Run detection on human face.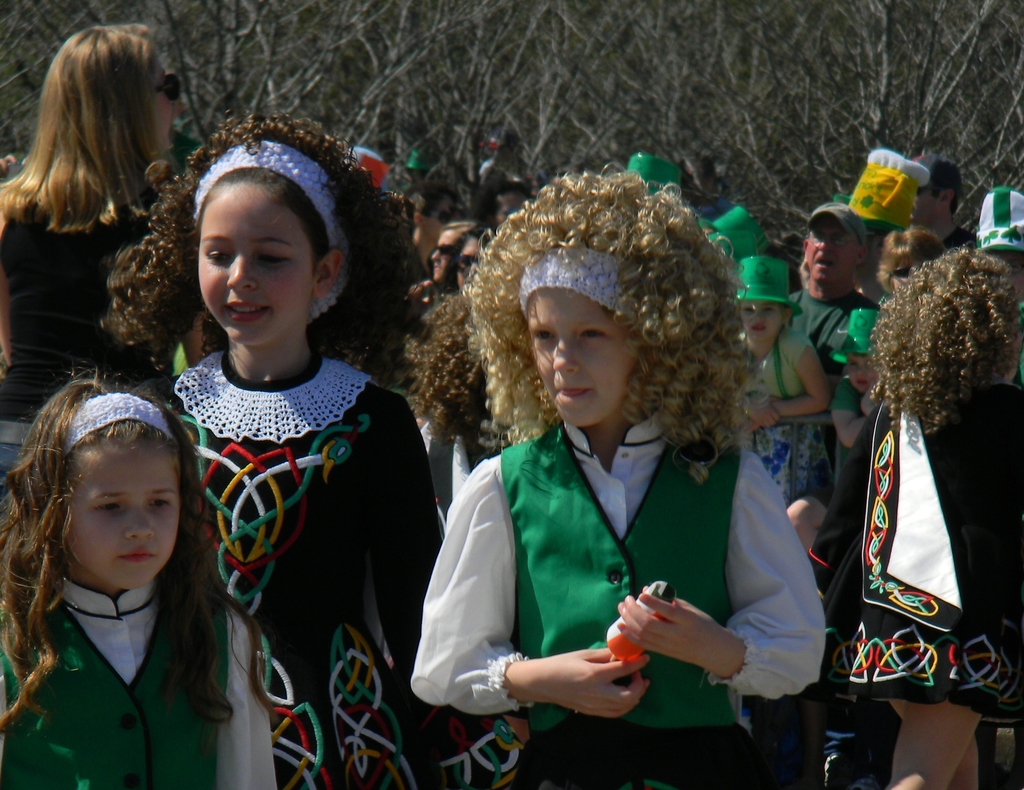
Result: Rect(456, 233, 495, 291).
